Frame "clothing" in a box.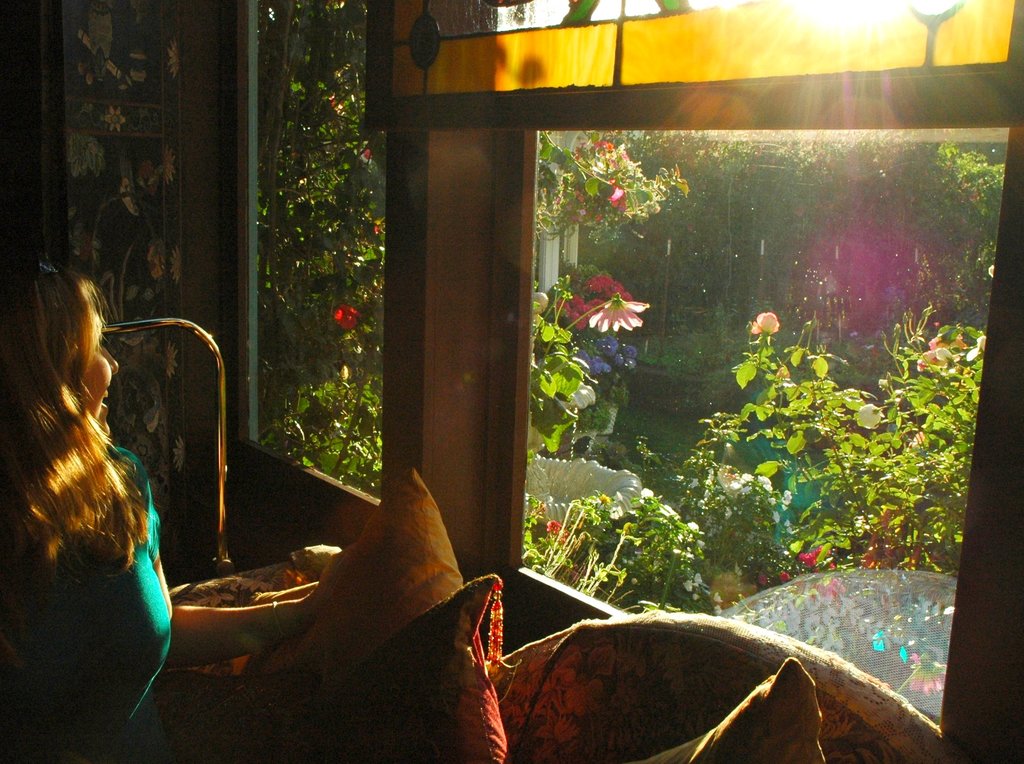
BBox(243, 471, 499, 763).
